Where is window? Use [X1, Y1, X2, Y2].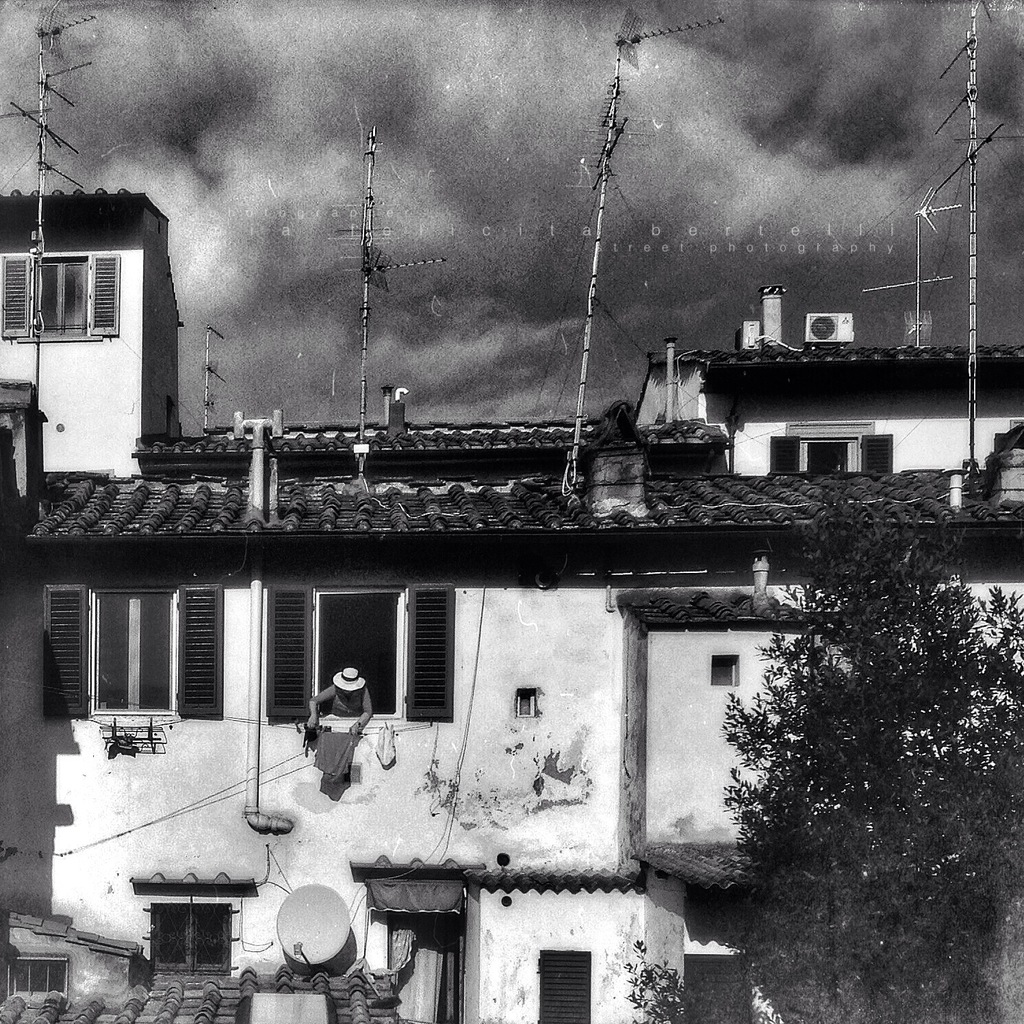
[152, 902, 240, 974].
